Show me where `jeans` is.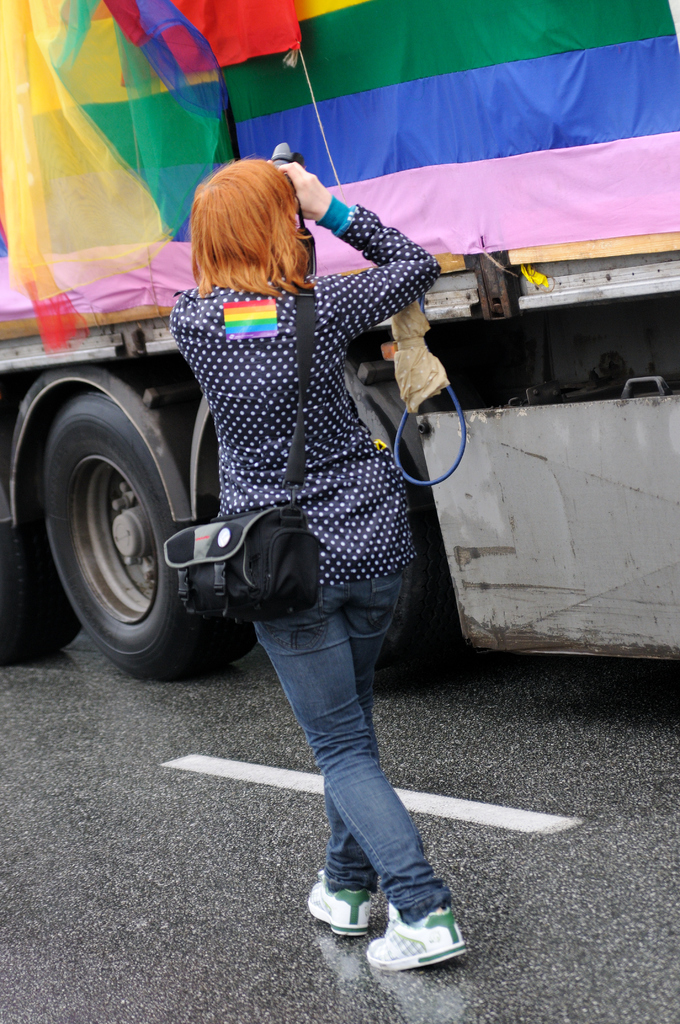
`jeans` is at (x1=231, y1=591, x2=465, y2=959).
